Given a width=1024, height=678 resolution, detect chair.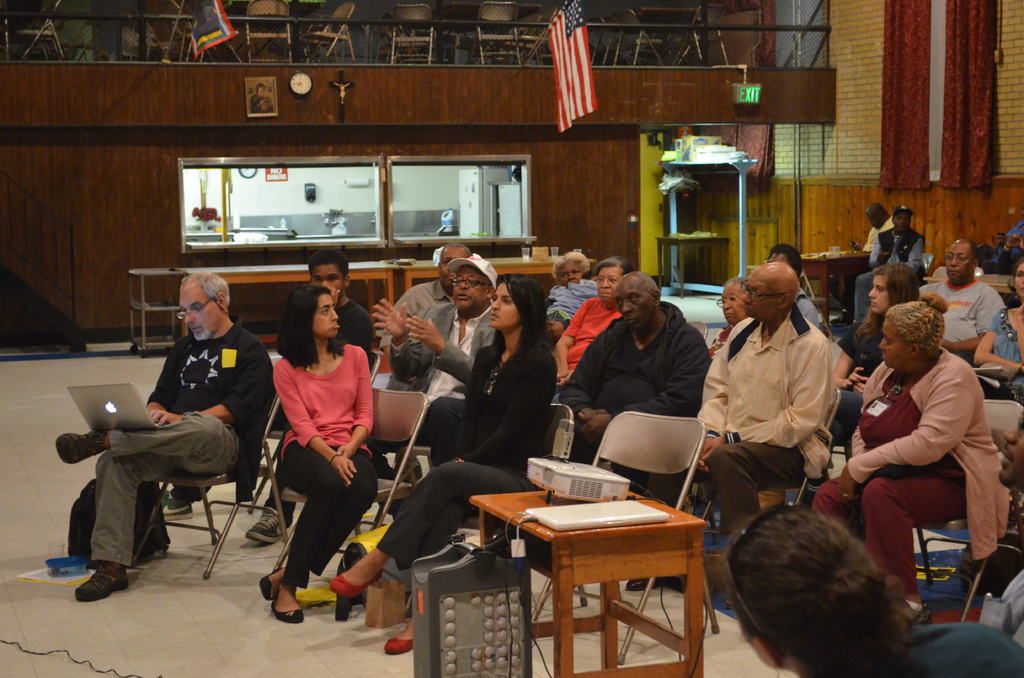
(x1=527, y1=405, x2=578, y2=488).
